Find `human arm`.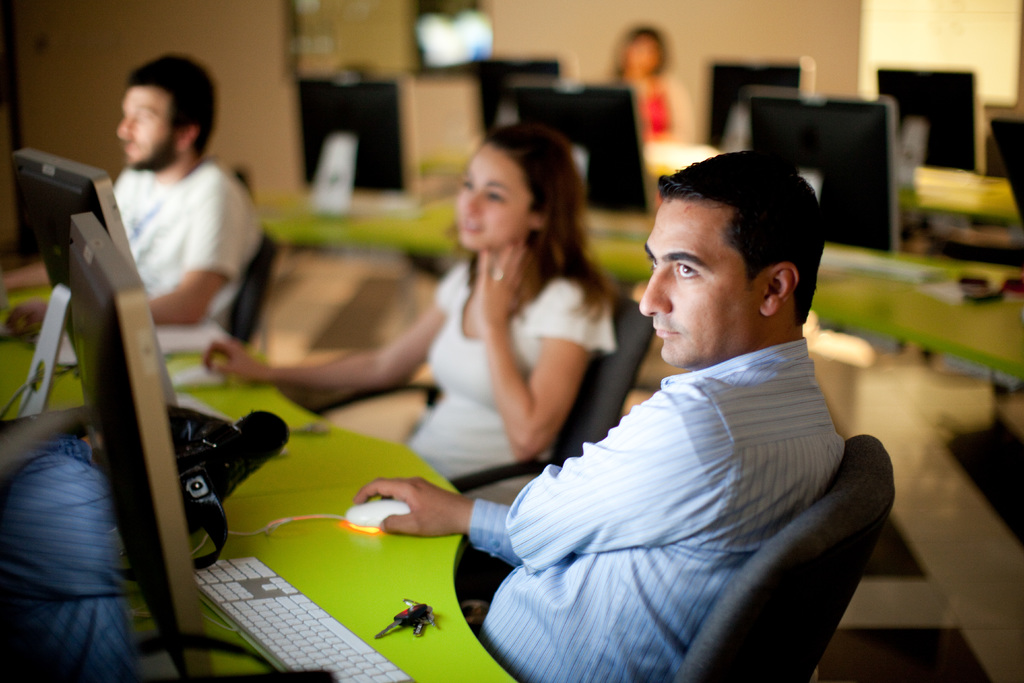
pyautogui.locateOnScreen(120, 172, 252, 339).
